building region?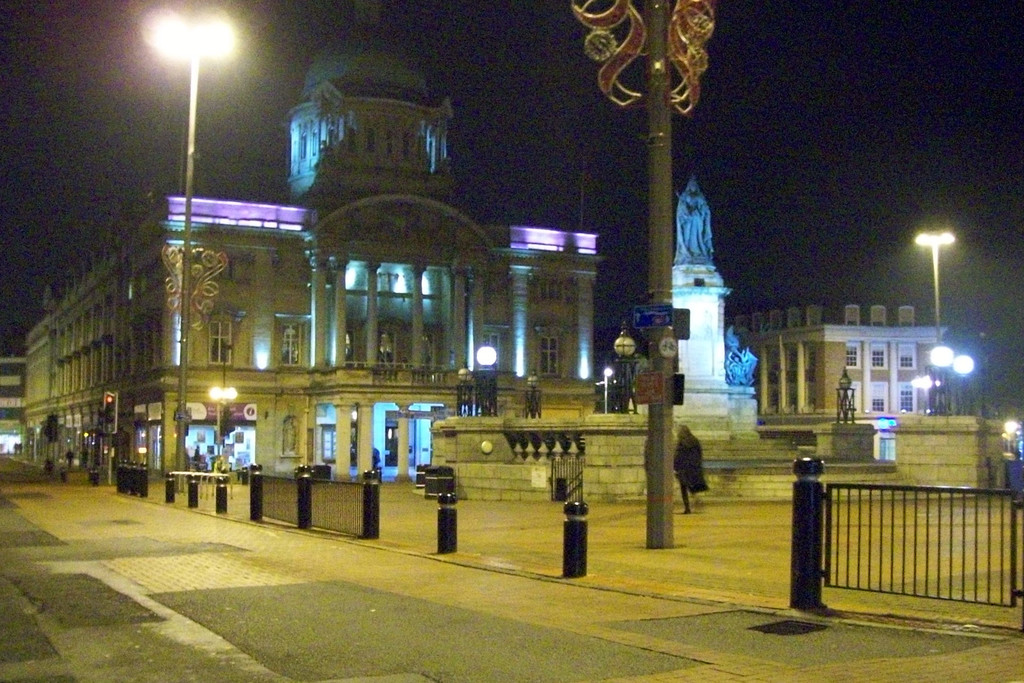
(left=728, top=303, right=952, bottom=415)
